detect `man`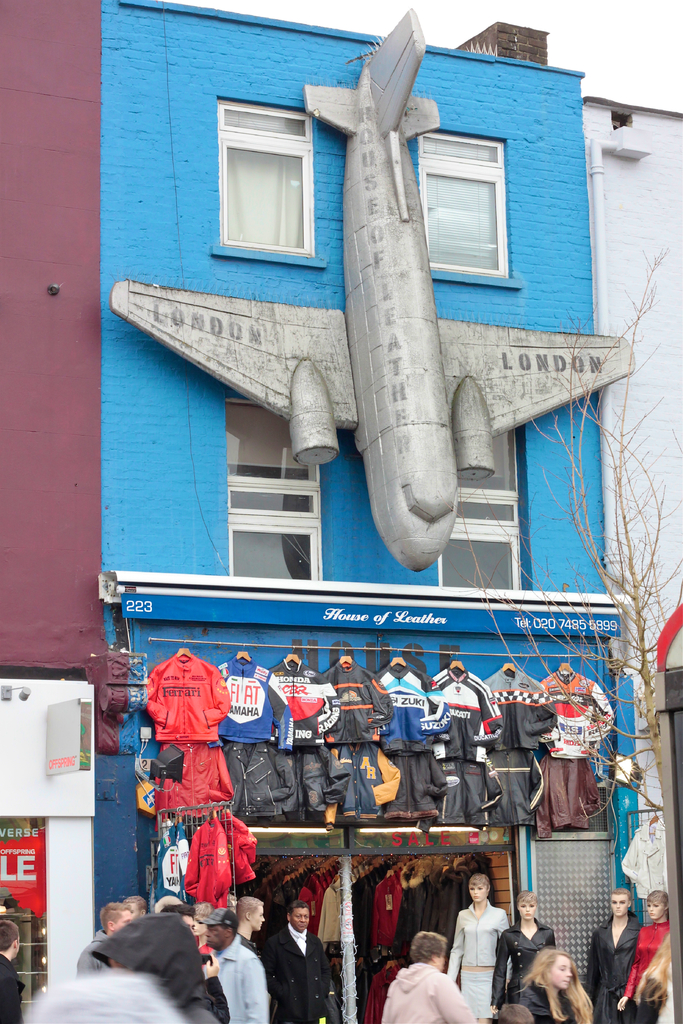
box(236, 896, 269, 963)
